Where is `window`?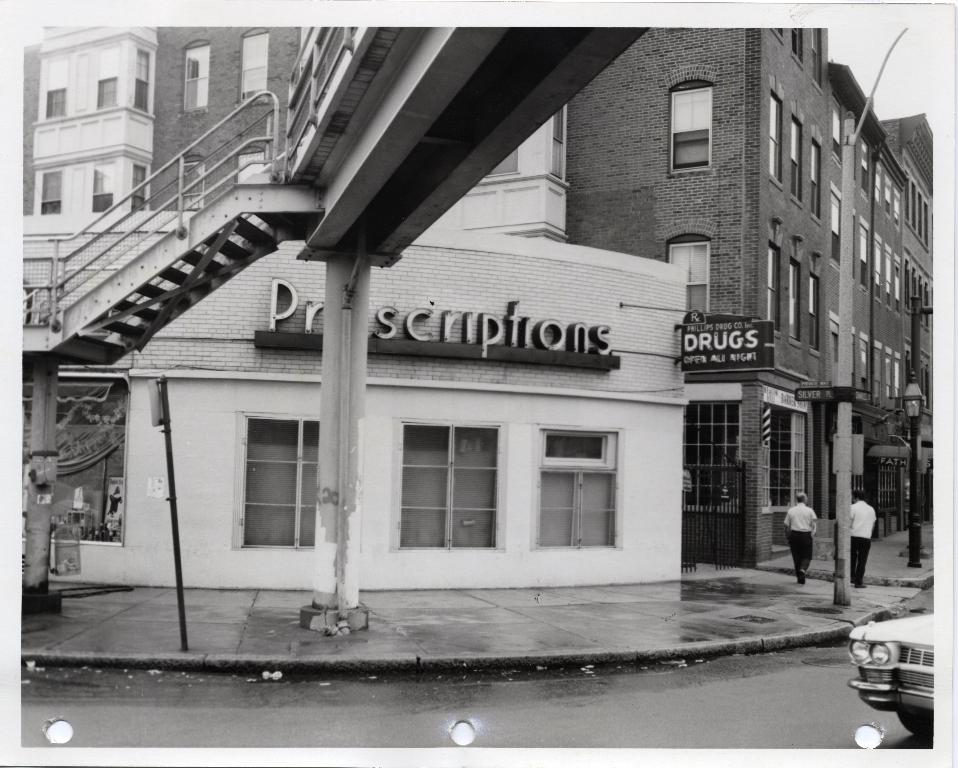
Rect(660, 231, 717, 323).
